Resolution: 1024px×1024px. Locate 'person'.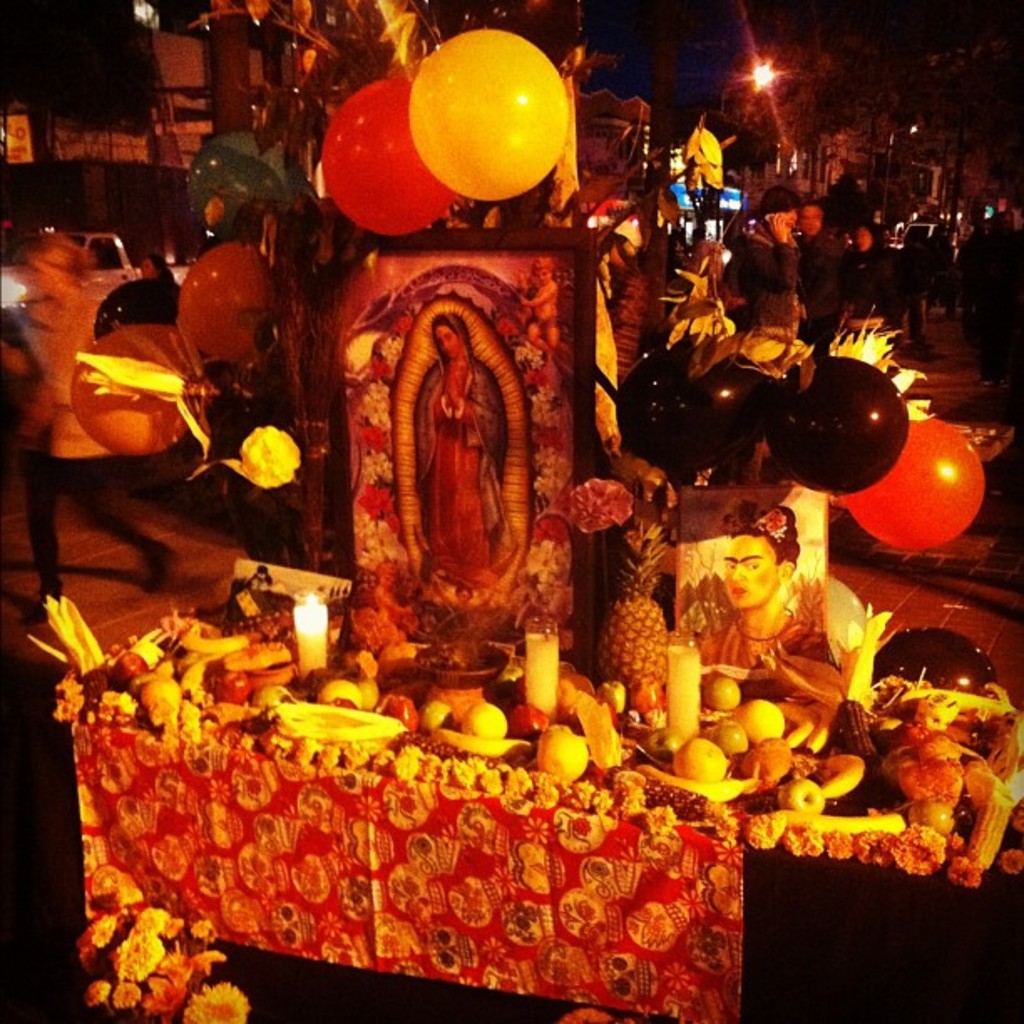
box=[711, 502, 812, 666].
